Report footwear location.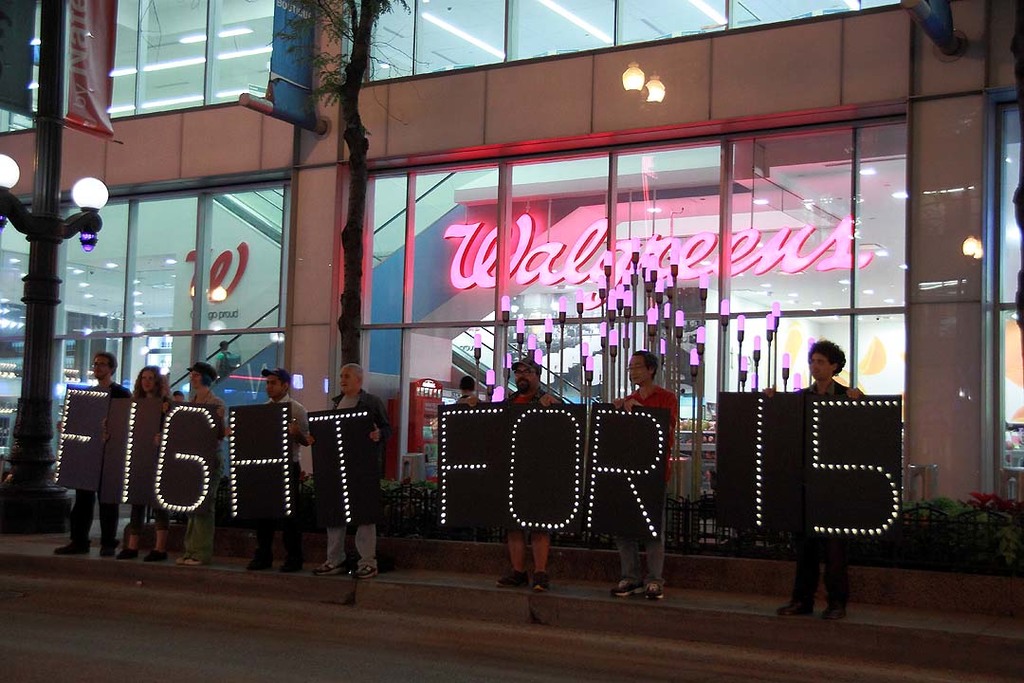
Report: <bbox>605, 580, 646, 594</bbox>.
